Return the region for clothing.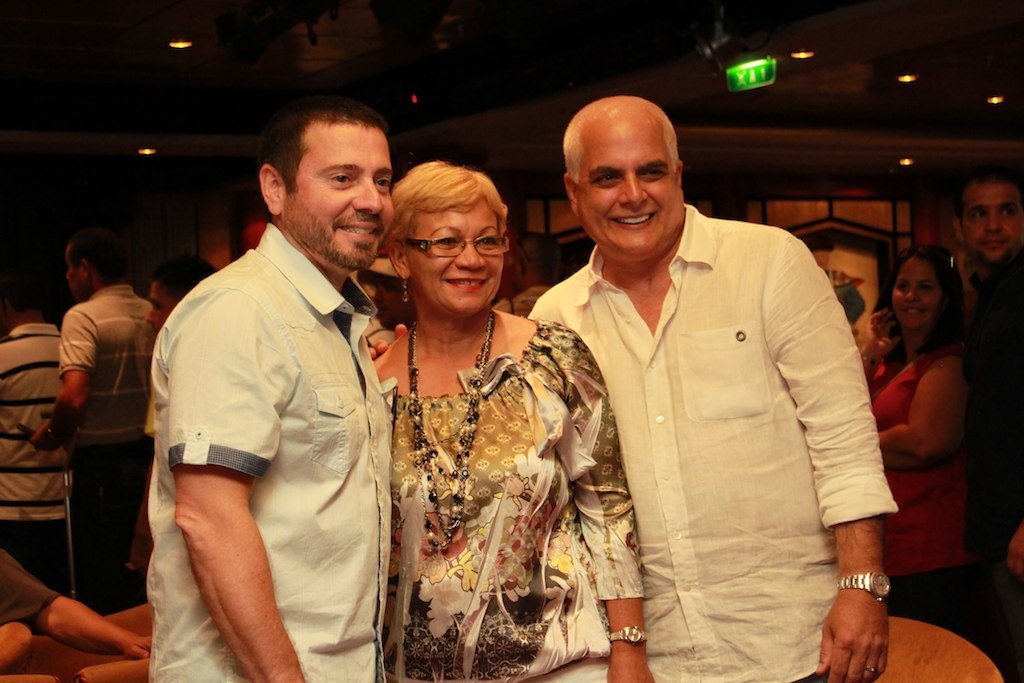
[867,347,974,629].
